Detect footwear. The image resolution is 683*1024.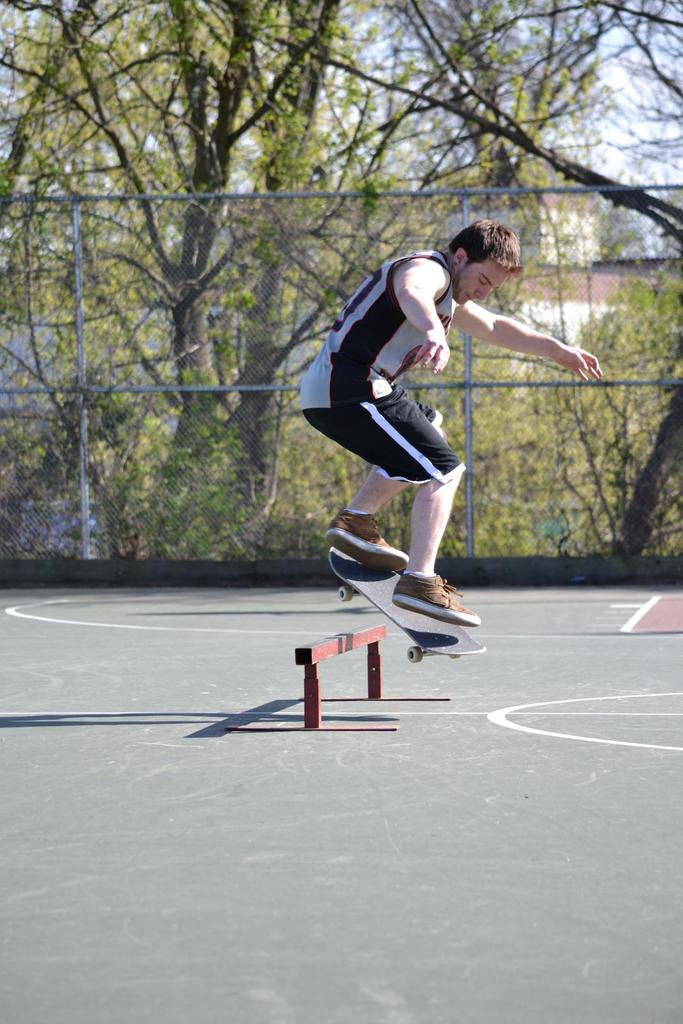
locate(326, 542, 481, 641).
